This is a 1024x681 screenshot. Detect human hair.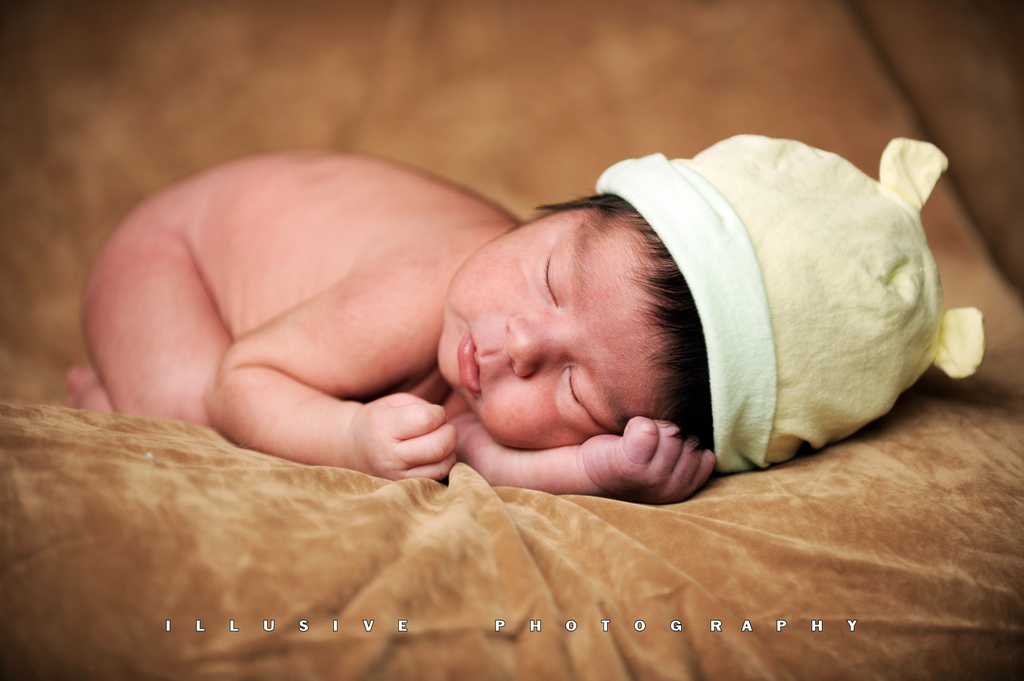
<bbox>529, 188, 718, 459</bbox>.
